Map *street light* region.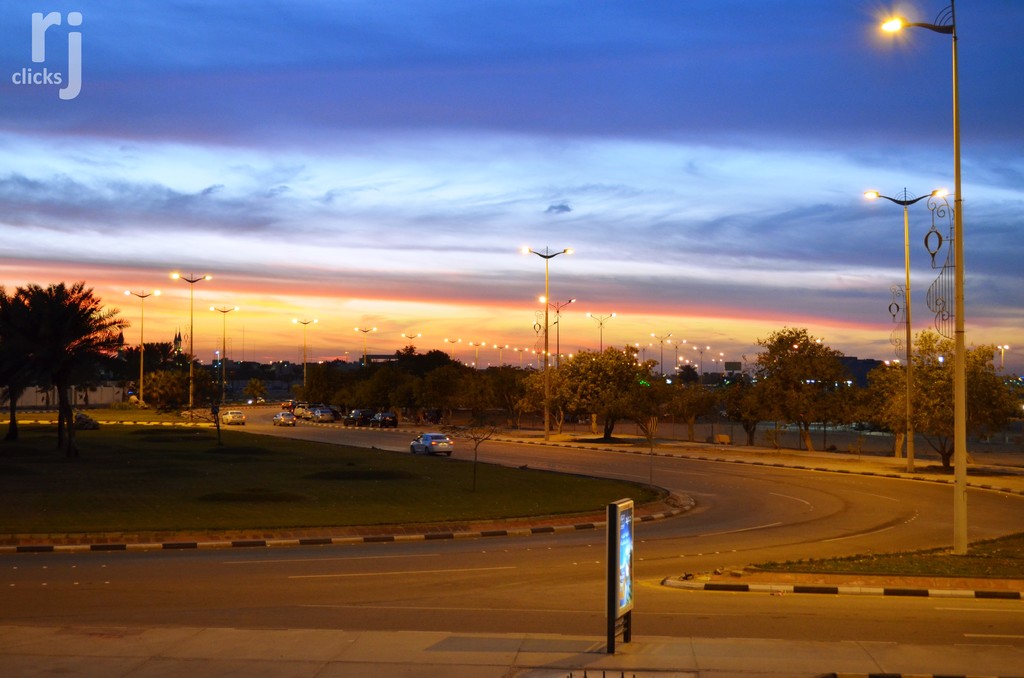
Mapped to (533,295,583,376).
